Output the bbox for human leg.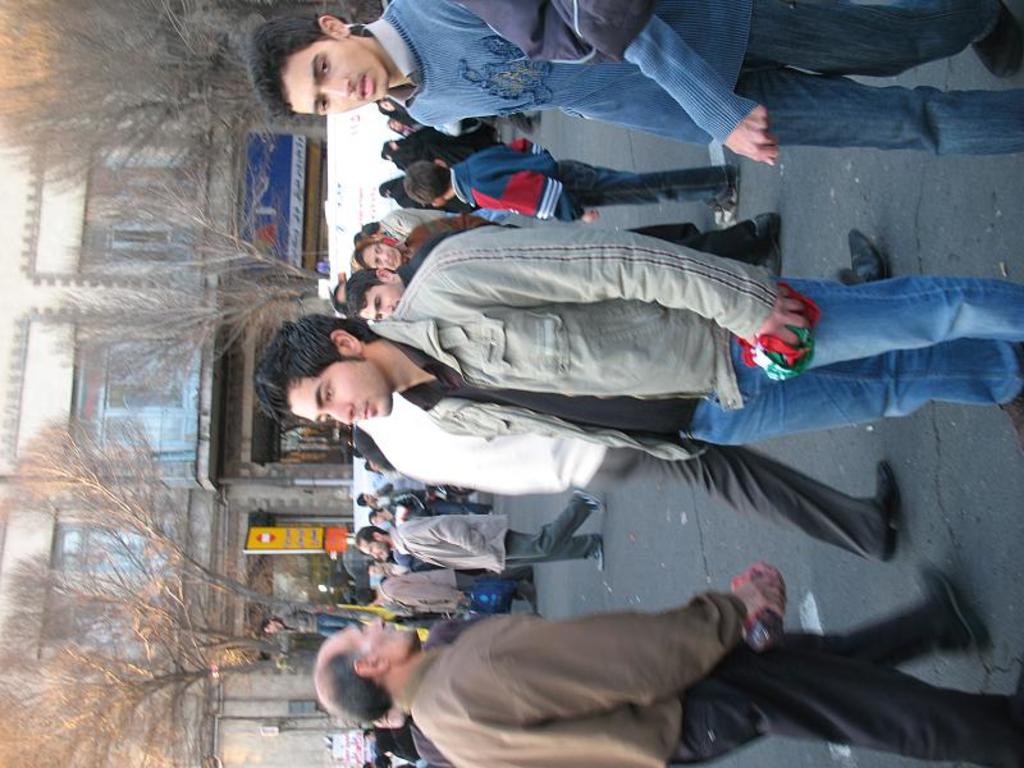
[x1=522, y1=532, x2=603, y2=568].
